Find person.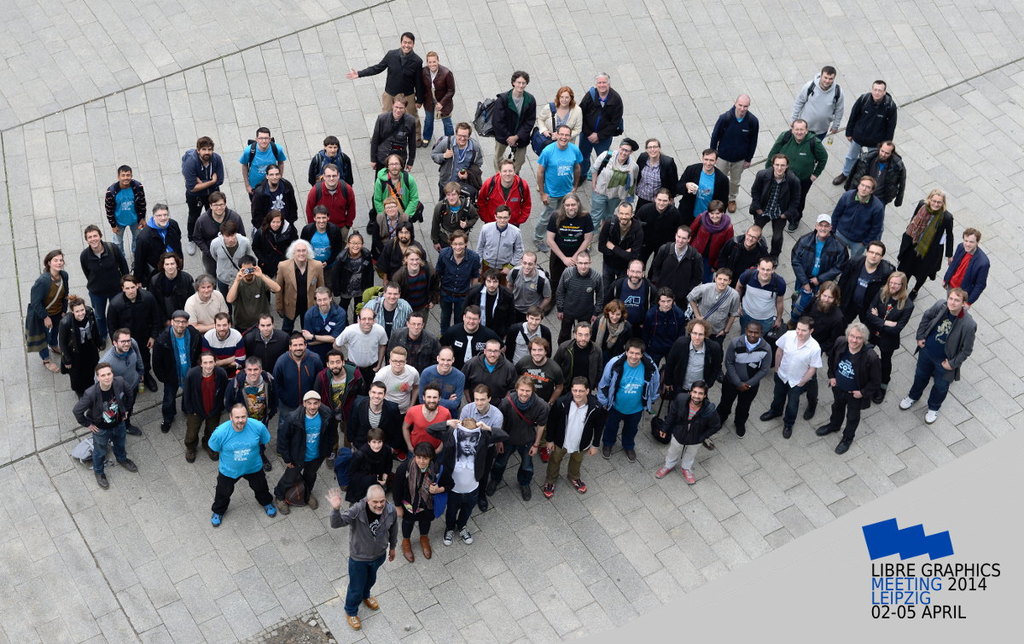
rect(372, 220, 428, 281).
